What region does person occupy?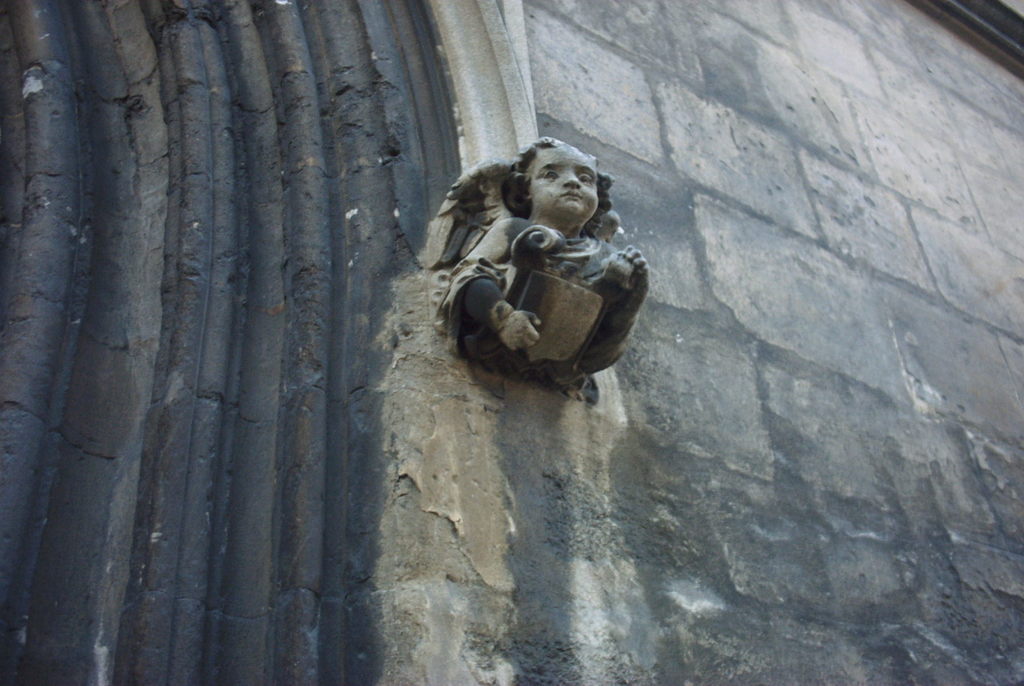
(413,129,653,431).
